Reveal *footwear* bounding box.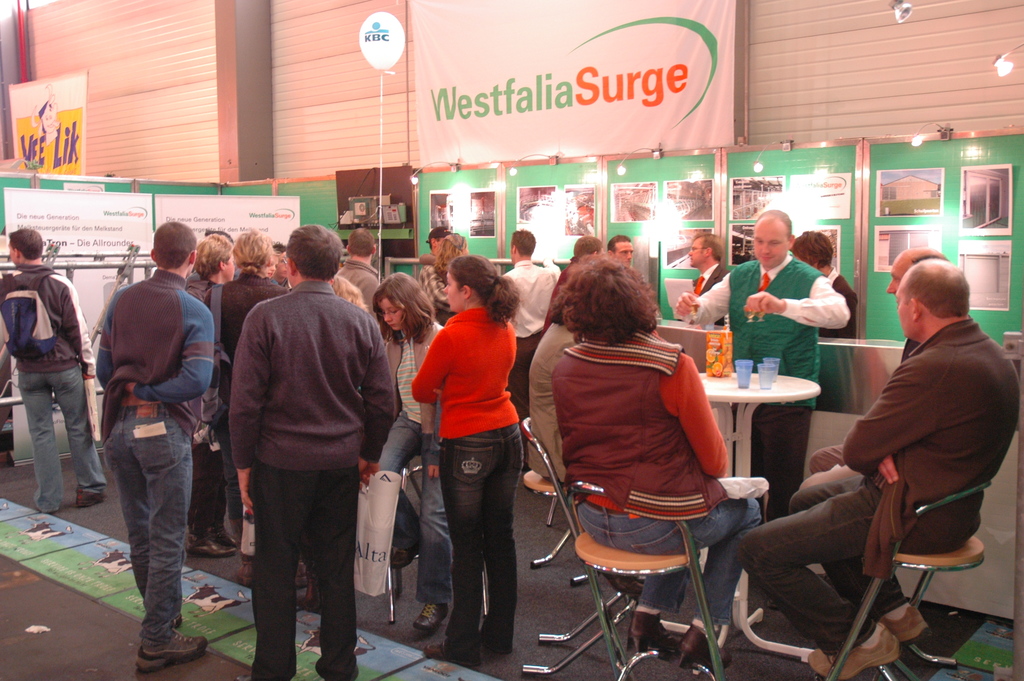
Revealed: box(478, 622, 511, 653).
